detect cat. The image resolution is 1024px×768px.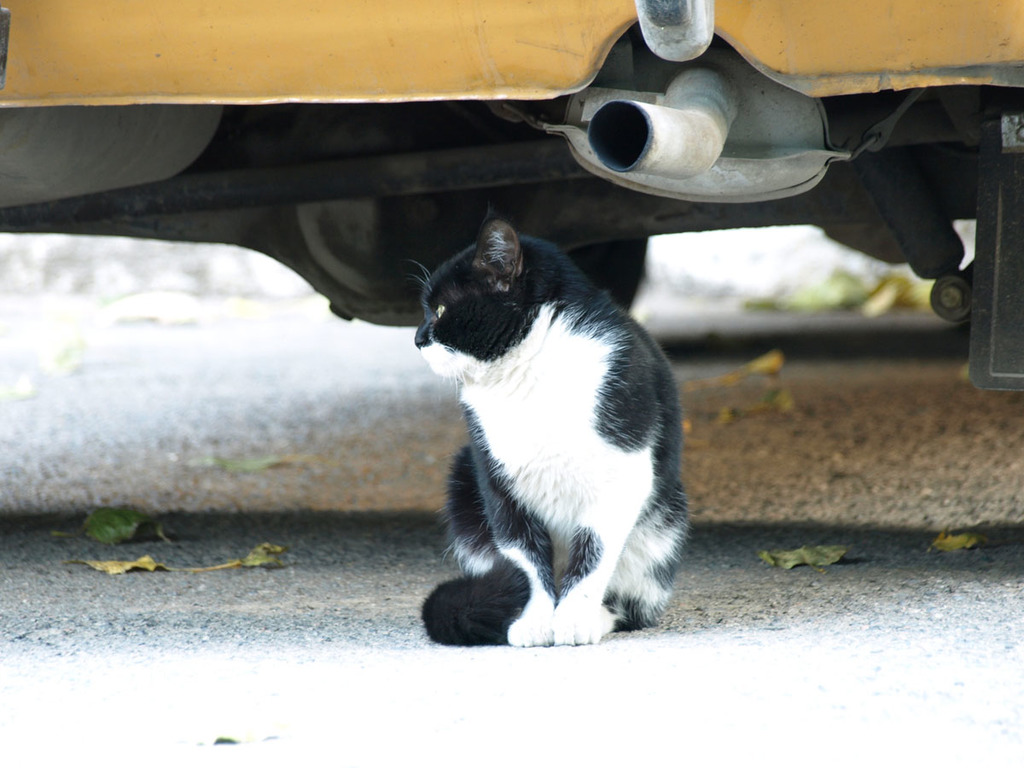
box(409, 207, 694, 646).
